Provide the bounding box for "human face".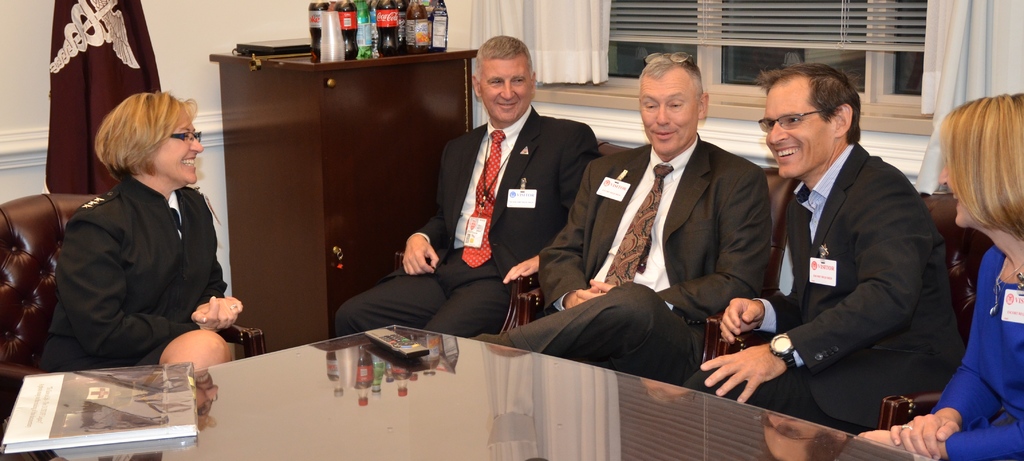
[x1=151, y1=115, x2=202, y2=182].
